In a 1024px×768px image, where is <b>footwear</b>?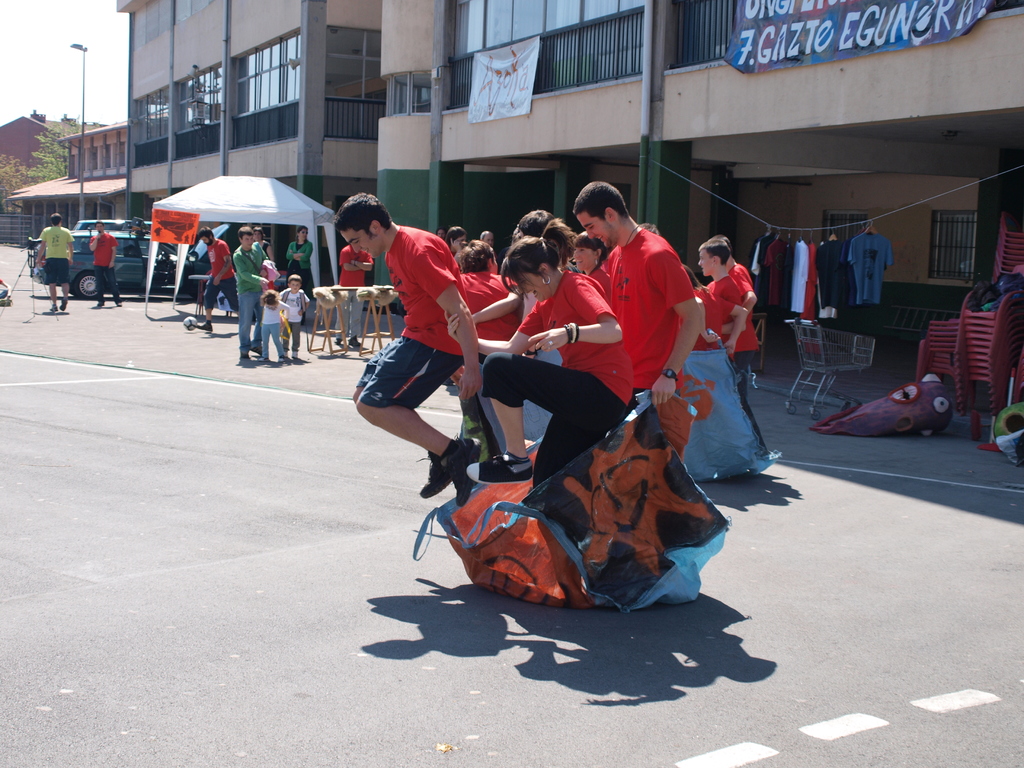
box(51, 304, 57, 311).
